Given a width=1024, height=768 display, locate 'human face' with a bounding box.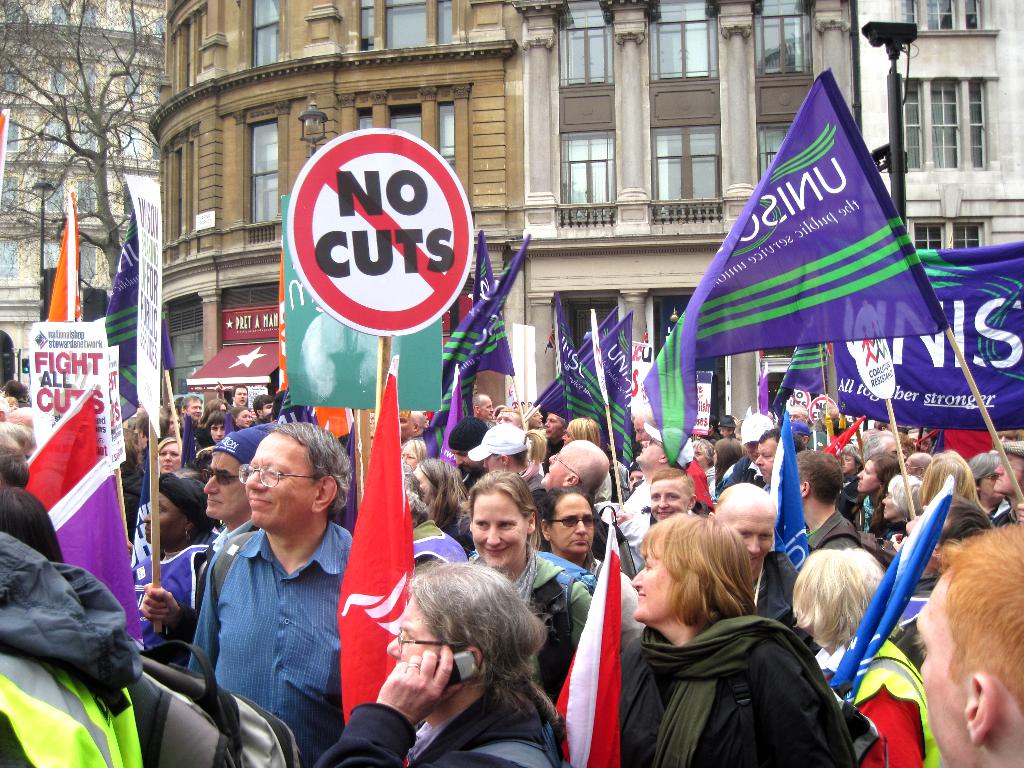
Located: bbox=[480, 397, 495, 420].
